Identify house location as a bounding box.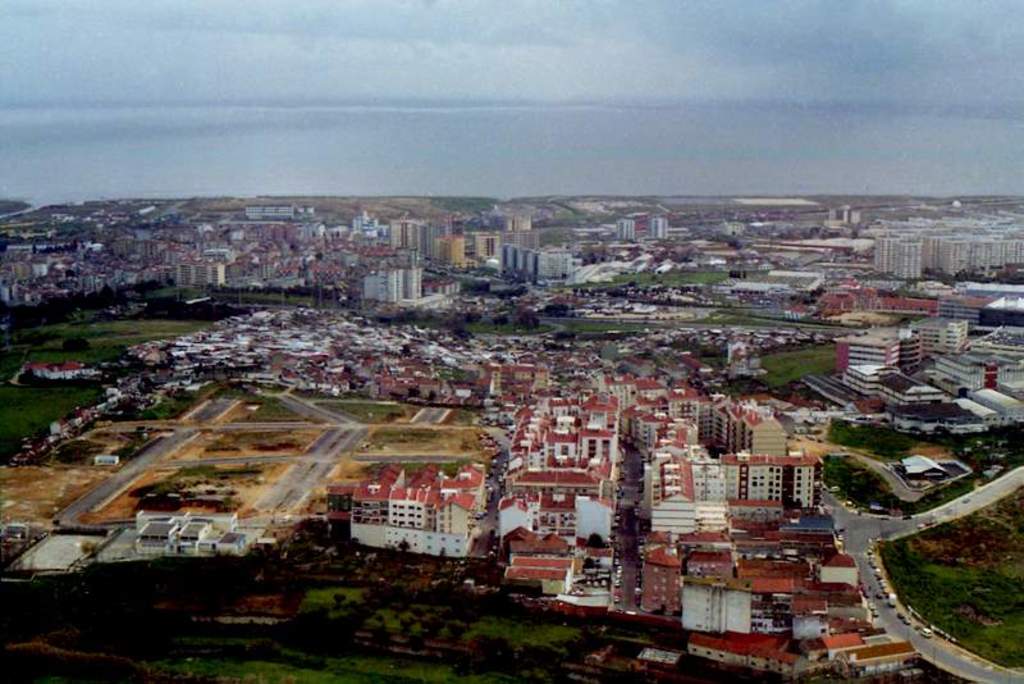
region(634, 447, 737, 537).
